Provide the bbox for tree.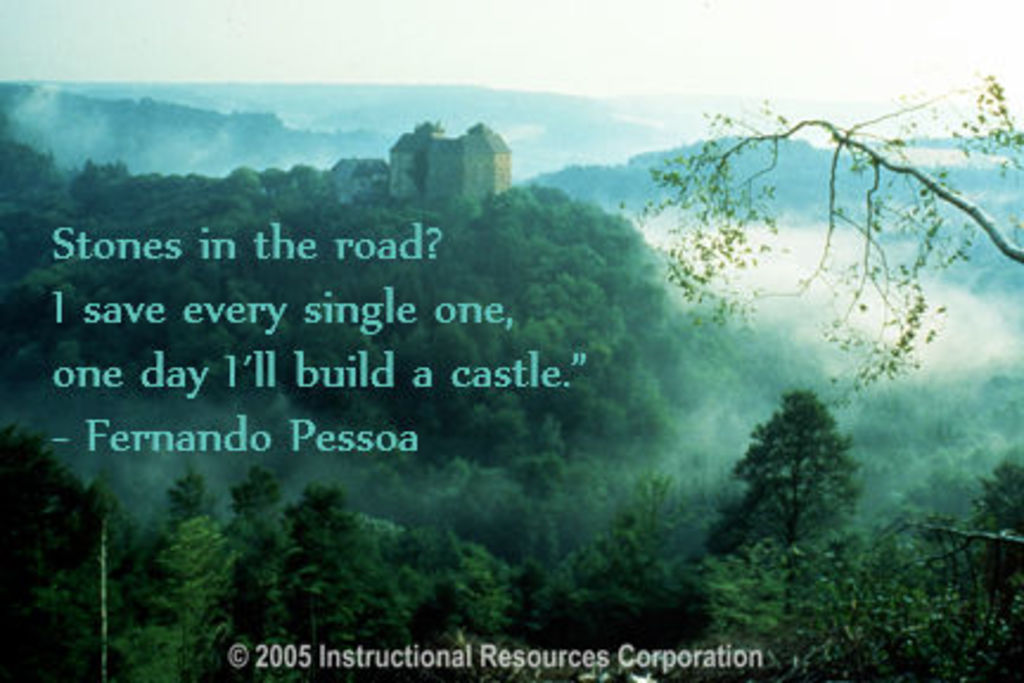
pyautogui.locateOnScreen(401, 318, 431, 379).
